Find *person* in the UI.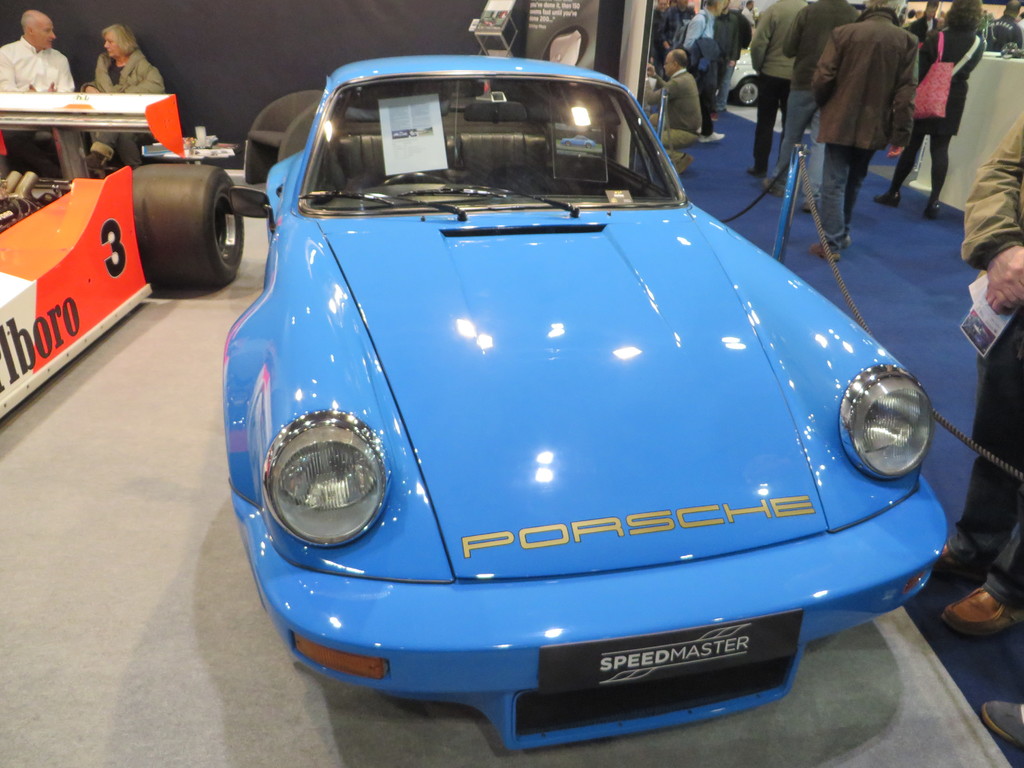
UI element at <bbox>751, 0, 810, 170</bbox>.
